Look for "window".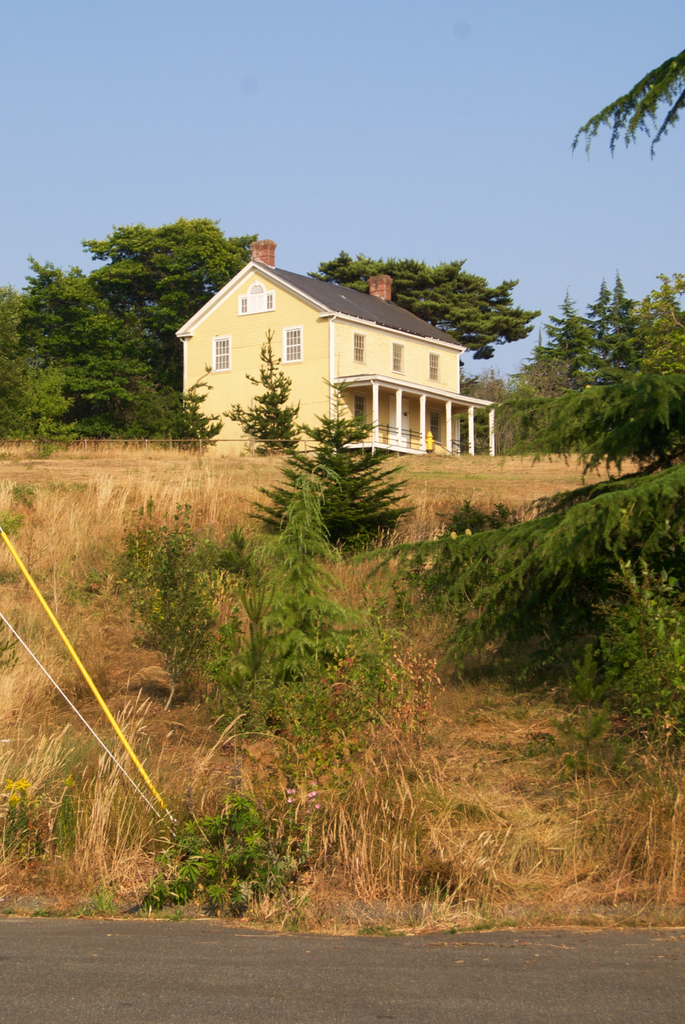
Found: 284/326/304/363.
